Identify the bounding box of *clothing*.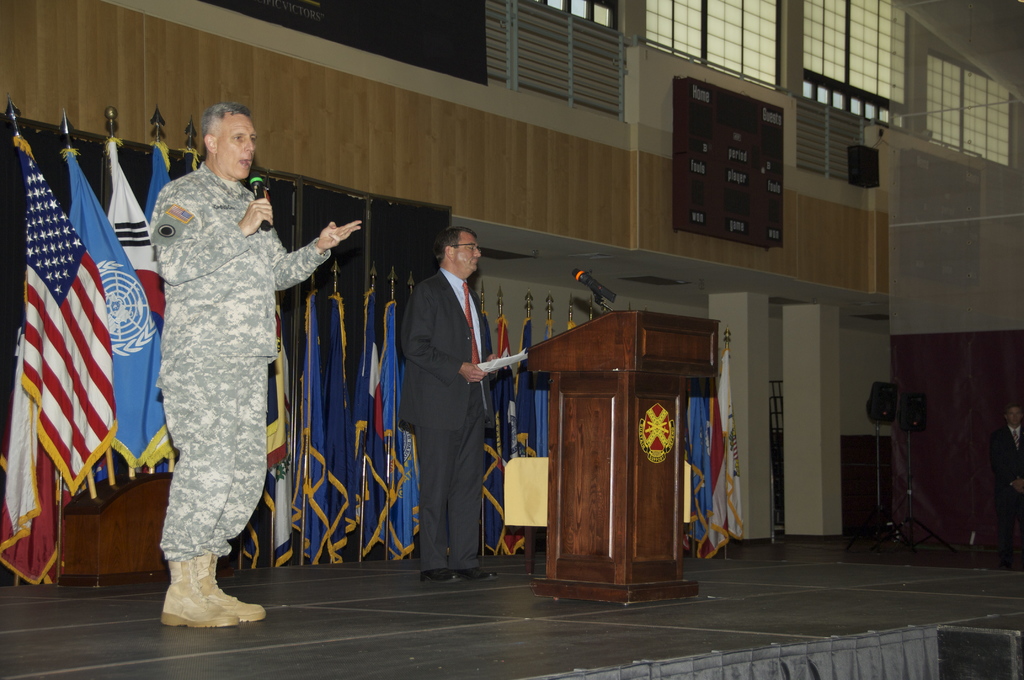
bbox(141, 160, 328, 569).
